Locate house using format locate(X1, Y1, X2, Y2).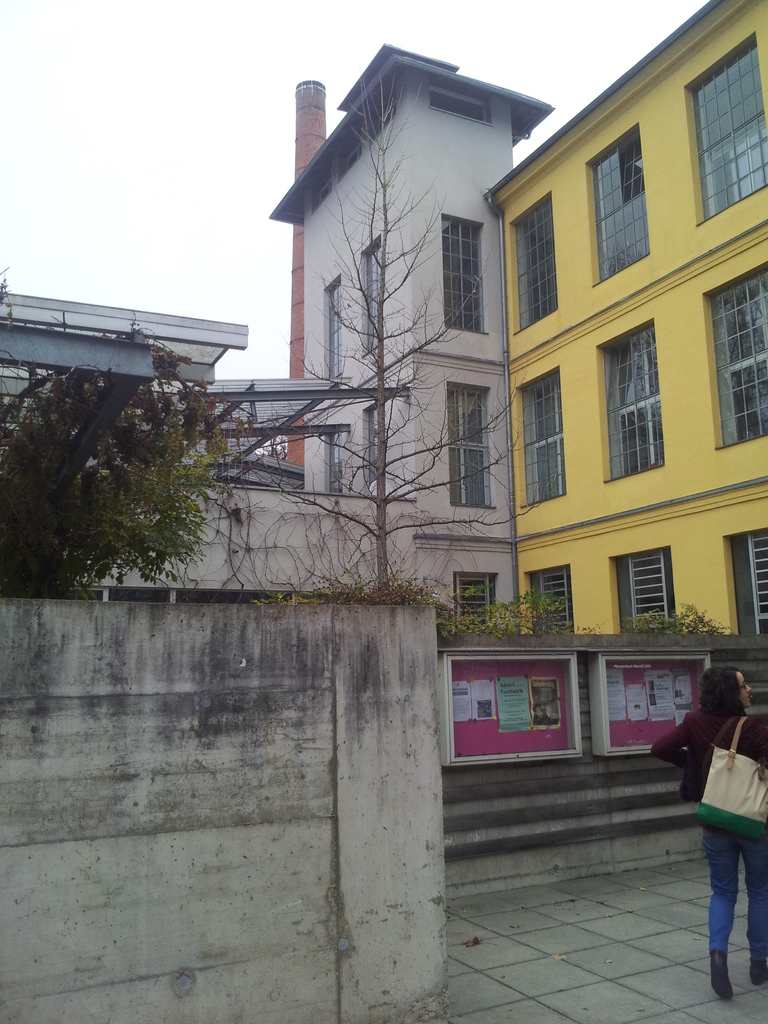
locate(0, 42, 556, 632).
